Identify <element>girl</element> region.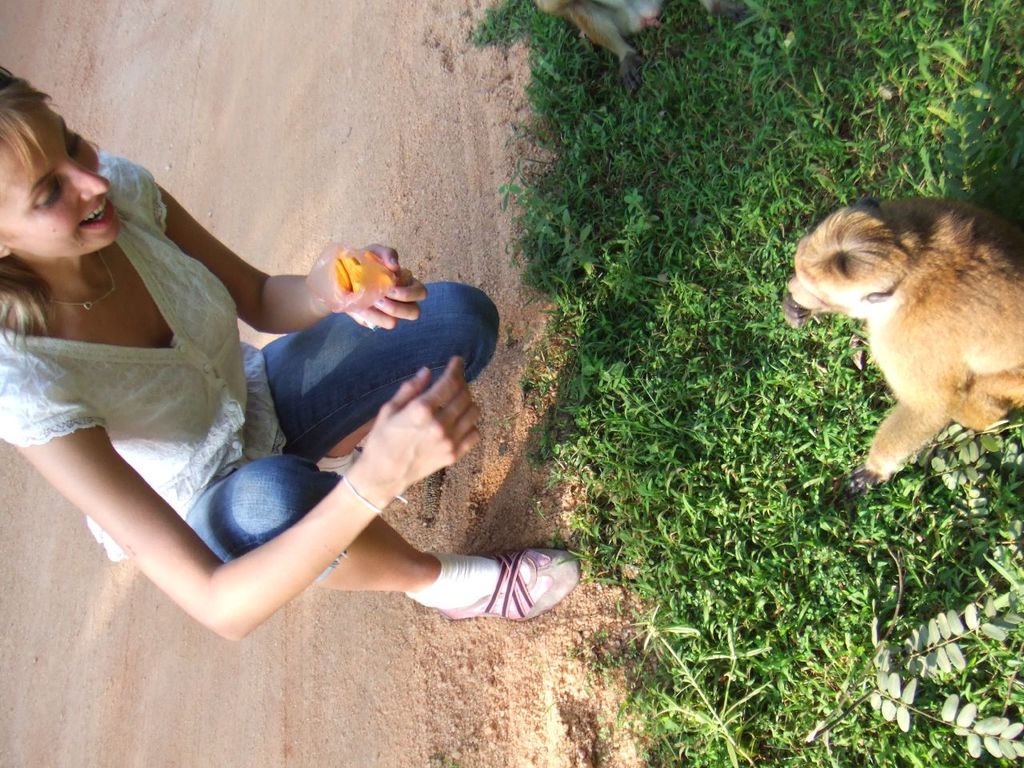
Region: (0, 71, 578, 642).
